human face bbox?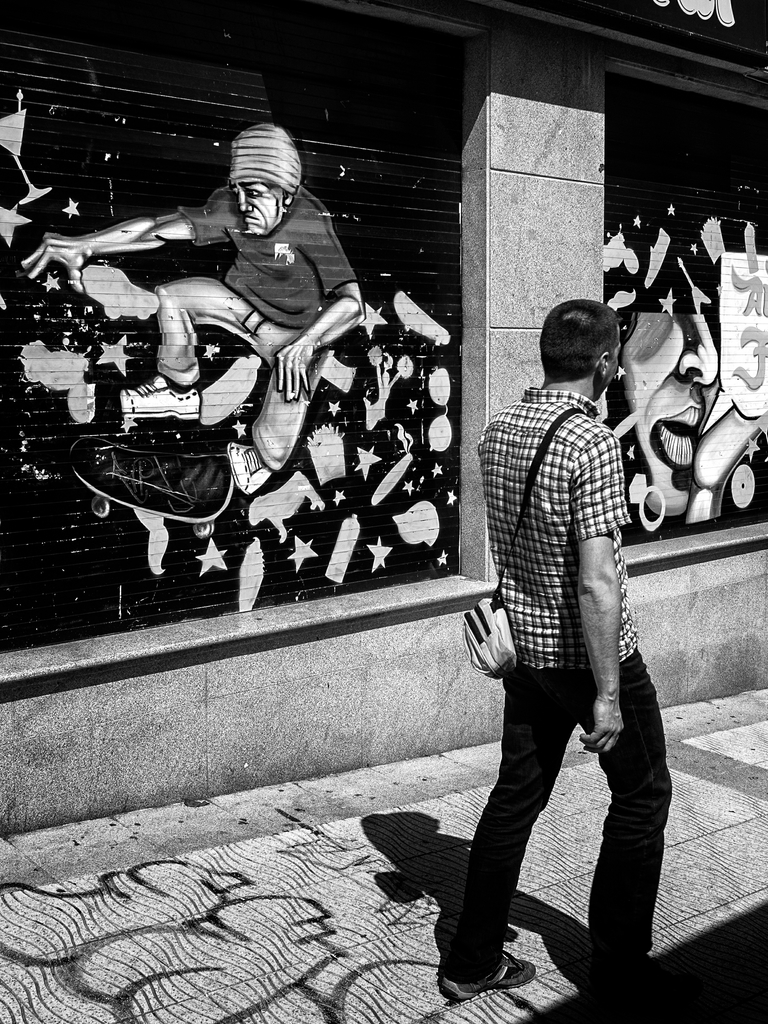
bbox=[598, 342, 618, 396]
